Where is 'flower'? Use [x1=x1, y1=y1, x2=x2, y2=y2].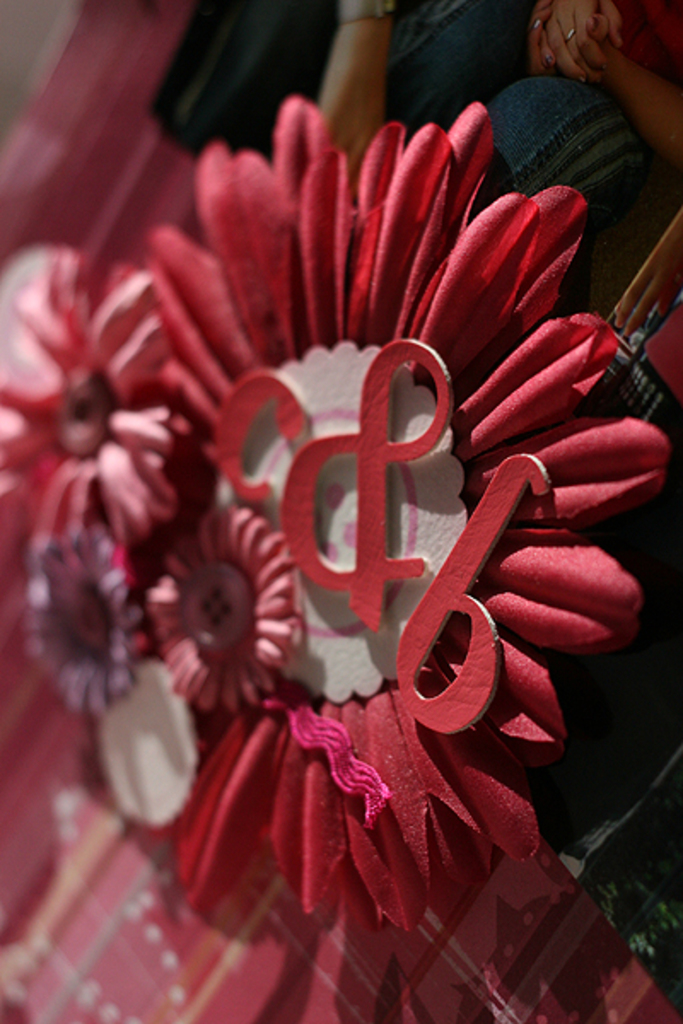
[x1=0, y1=237, x2=172, y2=539].
